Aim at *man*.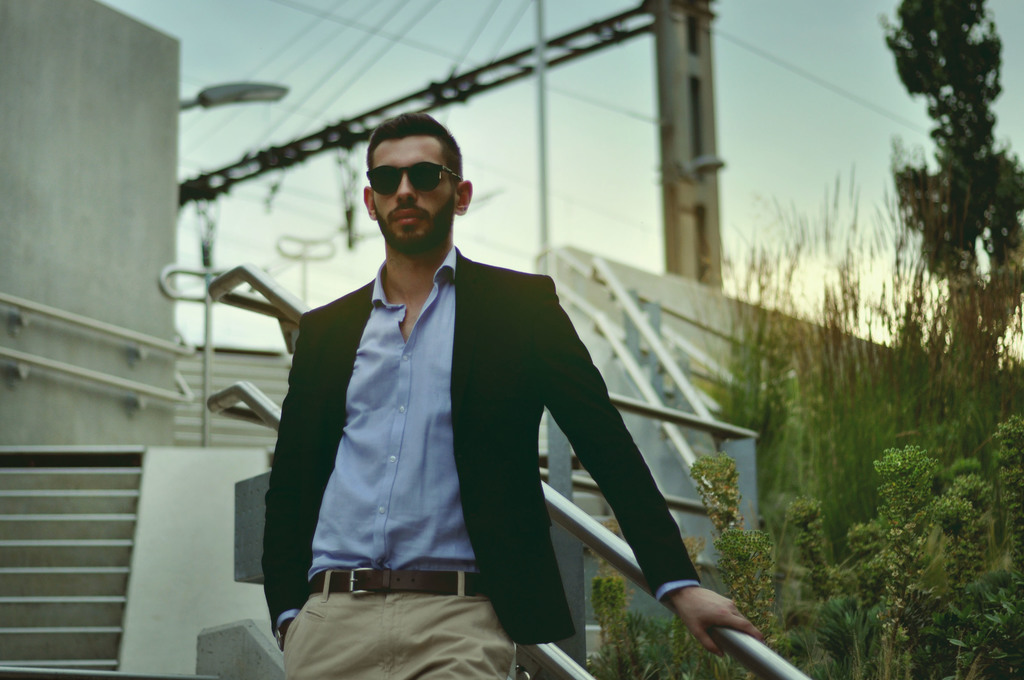
Aimed at <box>221,110,729,662</box>.
